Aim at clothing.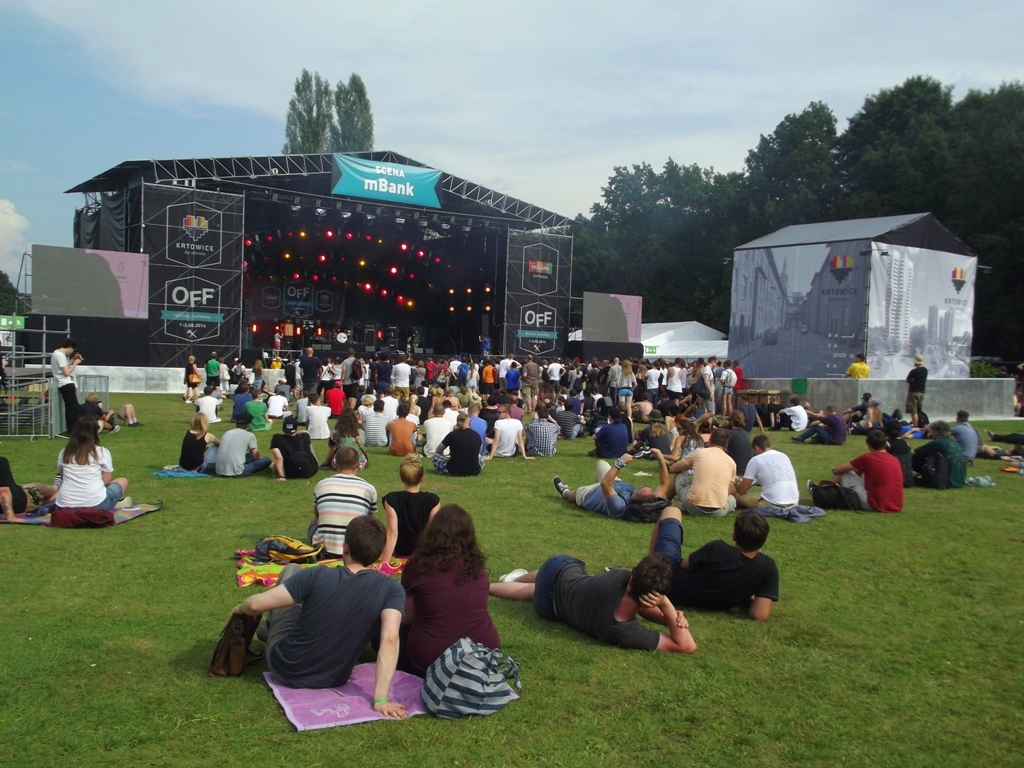
Aimed at bbox=(310, 470, 378, 560).
